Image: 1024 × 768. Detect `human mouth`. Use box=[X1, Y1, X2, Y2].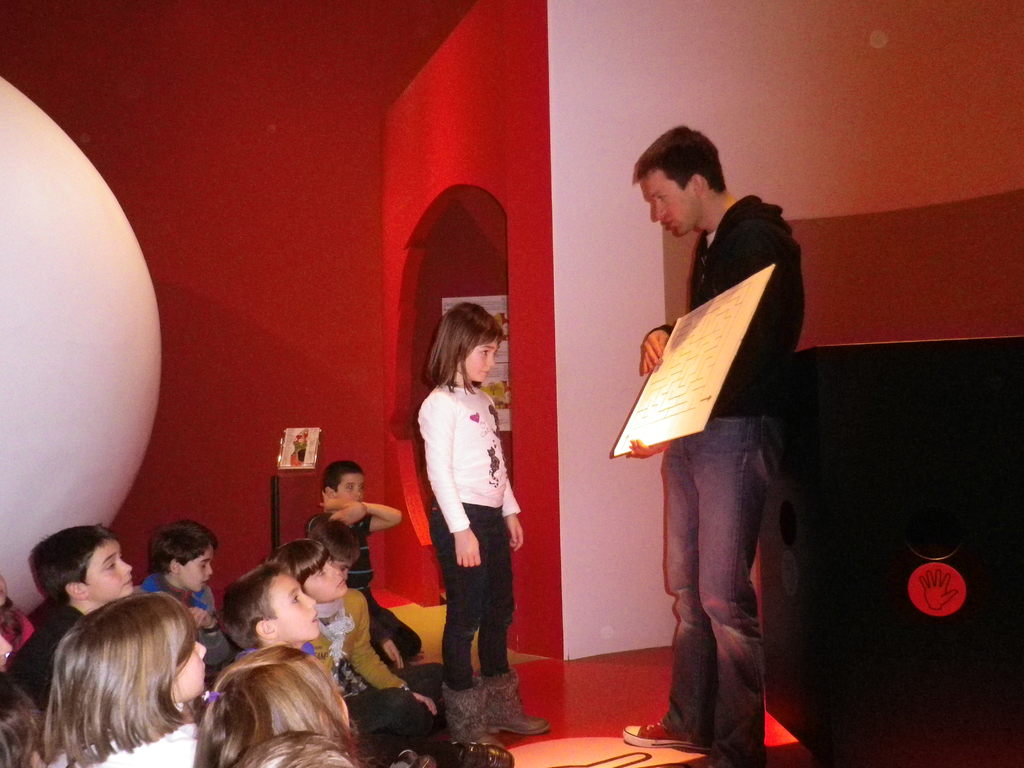
box=[339, 580, 348, 589].
